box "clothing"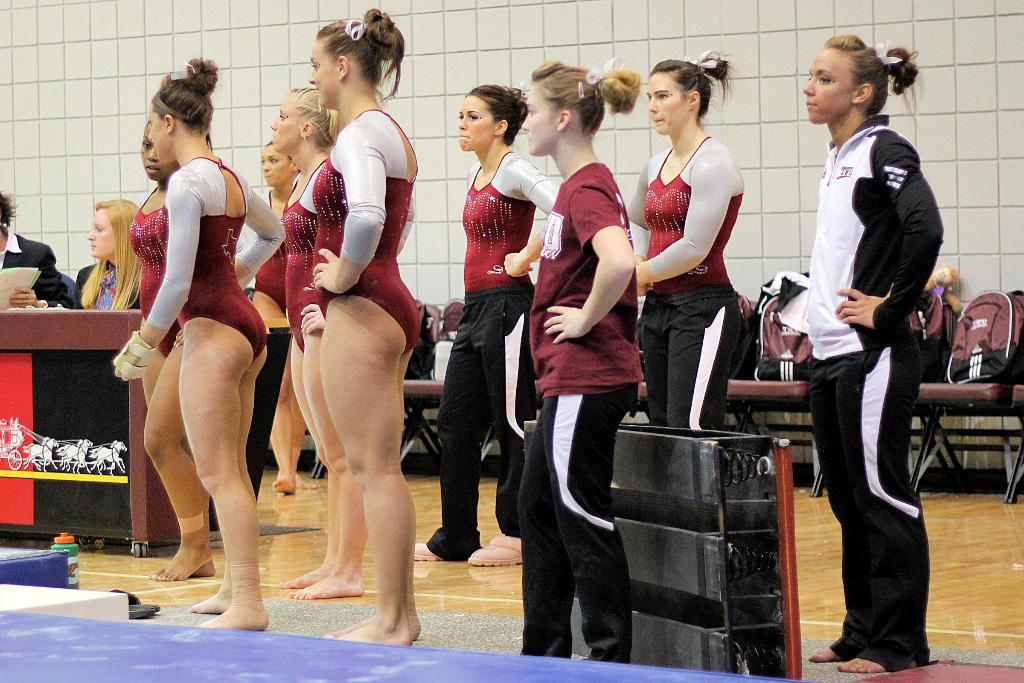
123, 154, 270, 365
